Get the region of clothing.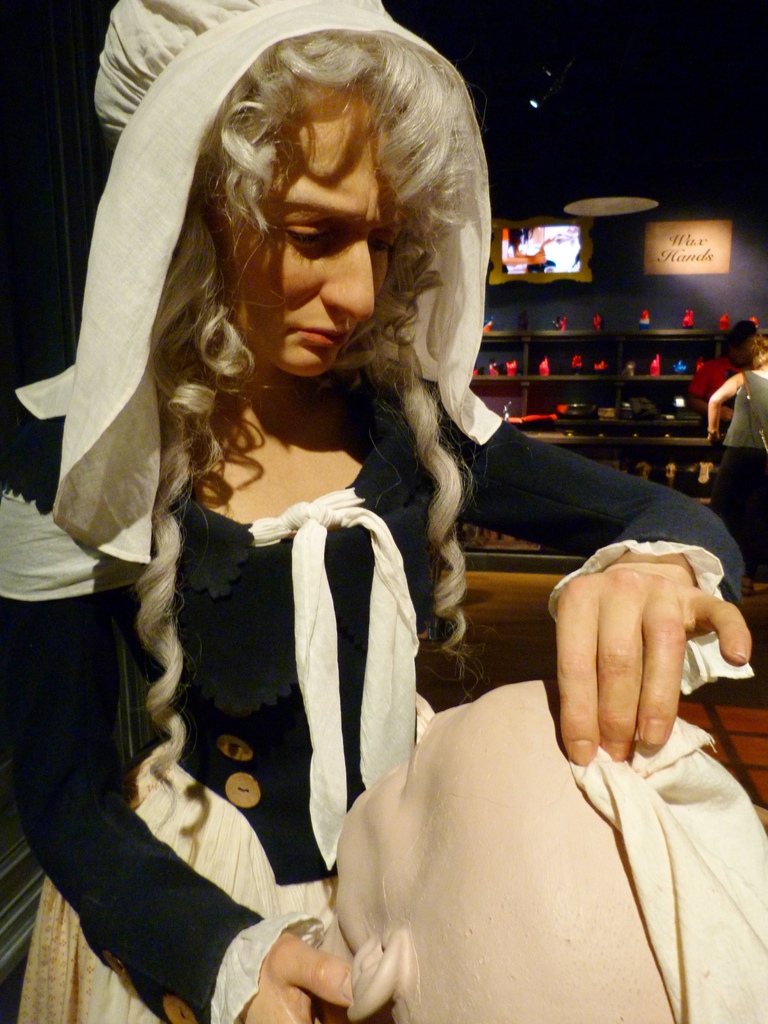
bbox=(0, 372, 748, 1023).
